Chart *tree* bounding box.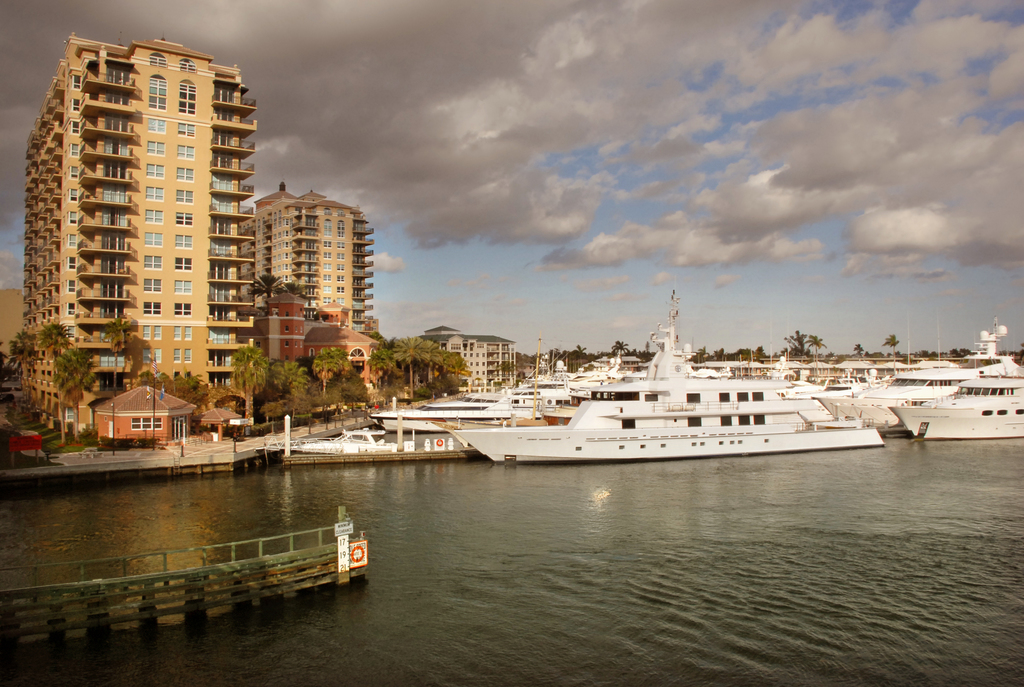
Charted: box(369, 338, 401, 386).
